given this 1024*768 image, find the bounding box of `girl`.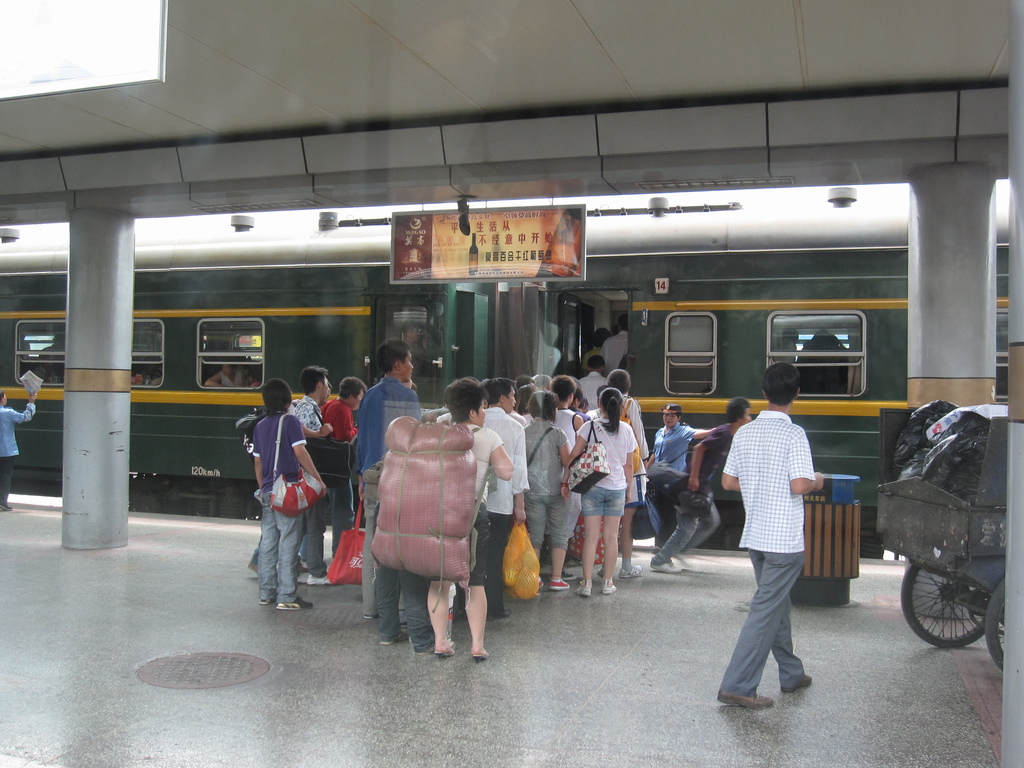
<bbox>559, 387, 637, 597</bbox>.
